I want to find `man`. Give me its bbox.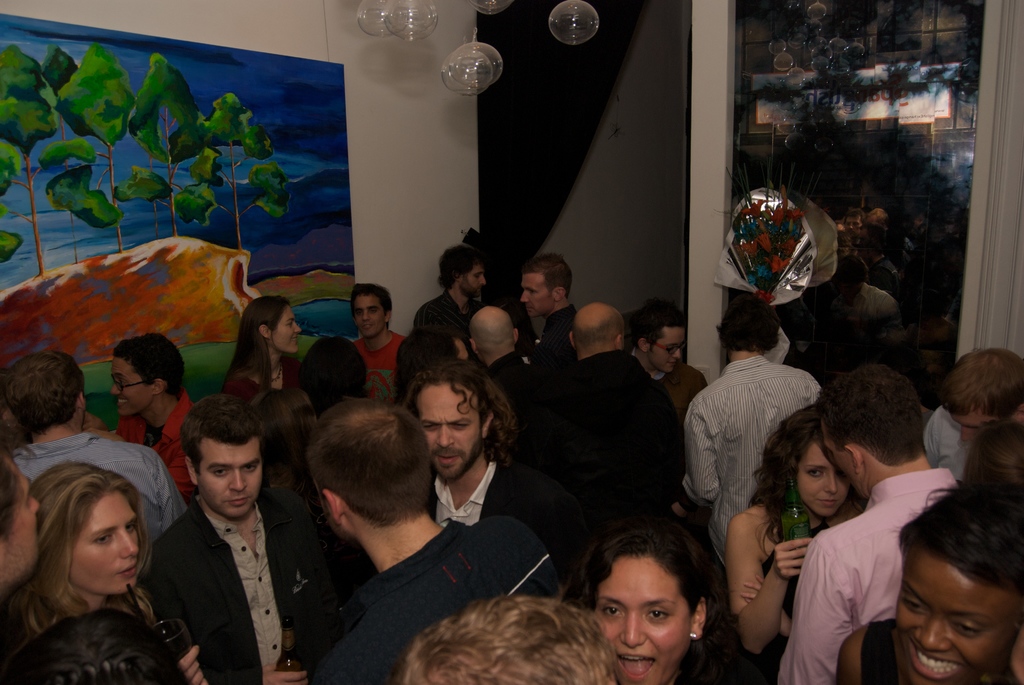
detection(0, 349, 177, 558).
